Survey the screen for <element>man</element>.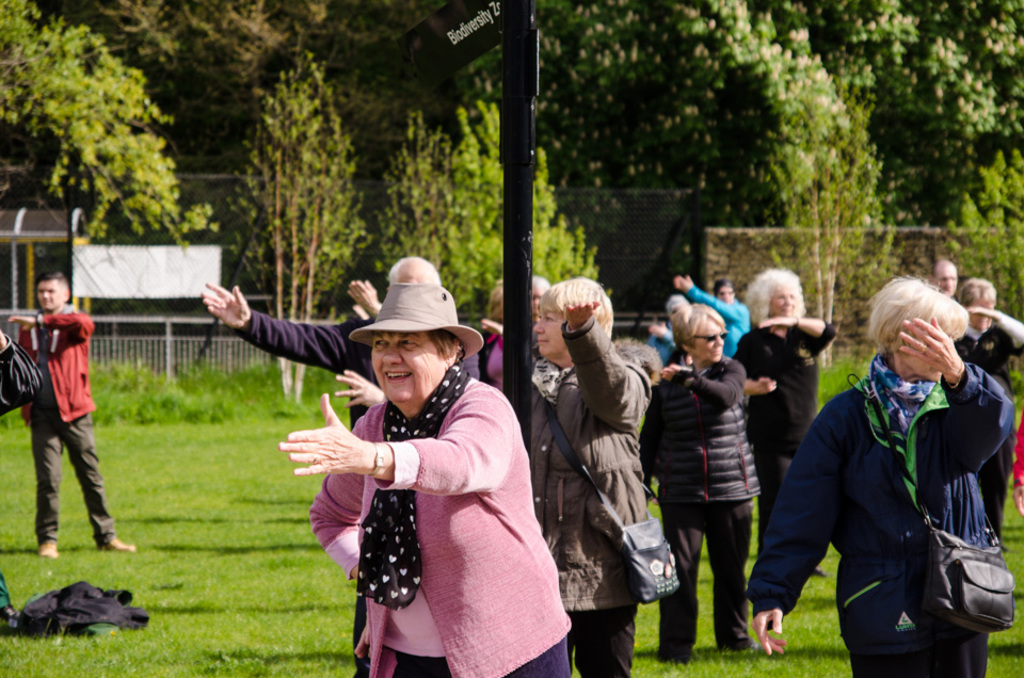
Survey found: detection(13, 264, 114, 555).
